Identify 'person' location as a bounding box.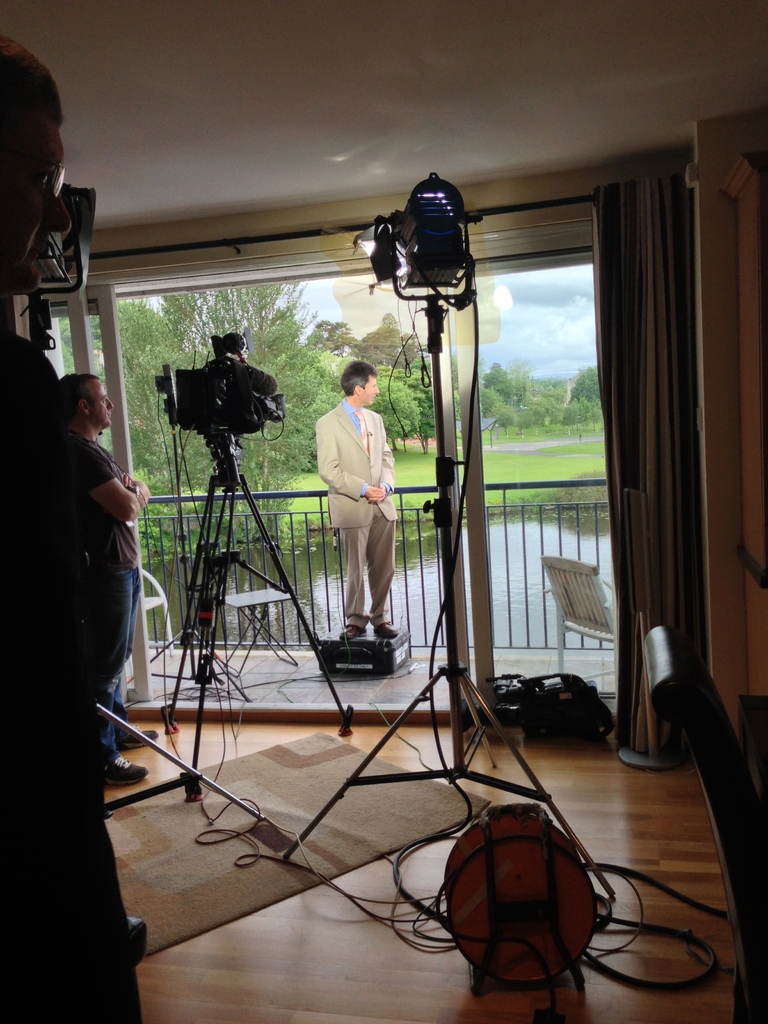
select_region(316, 351, 406, 660).
